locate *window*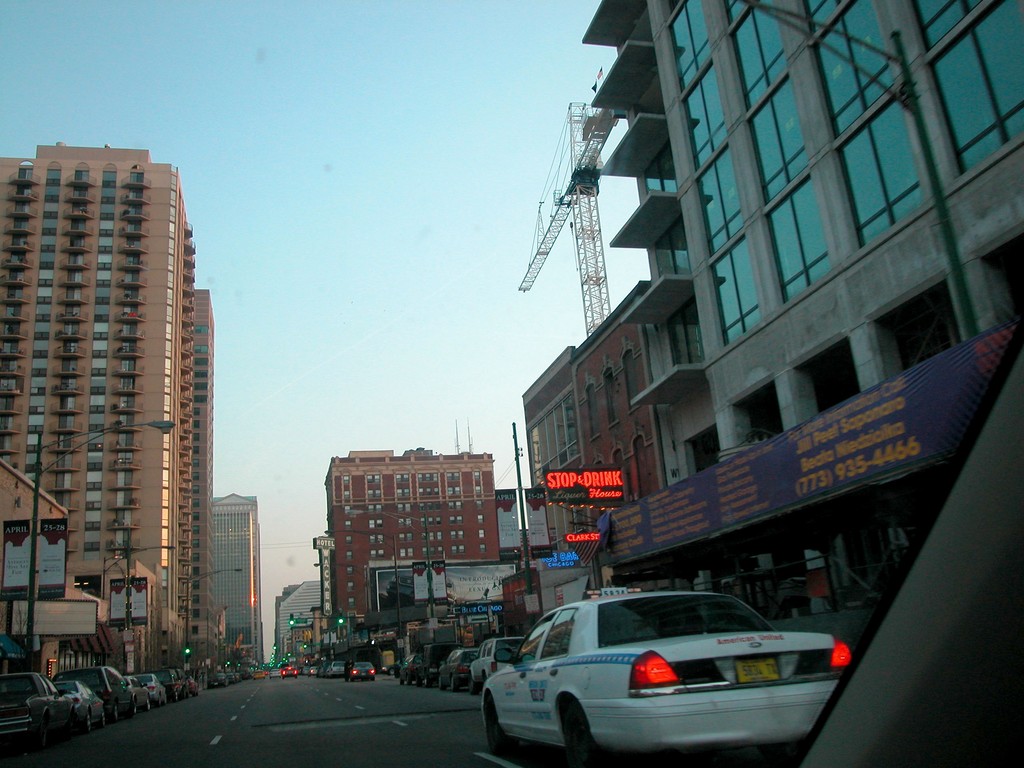
BBox(625, 415, 651, 499)
